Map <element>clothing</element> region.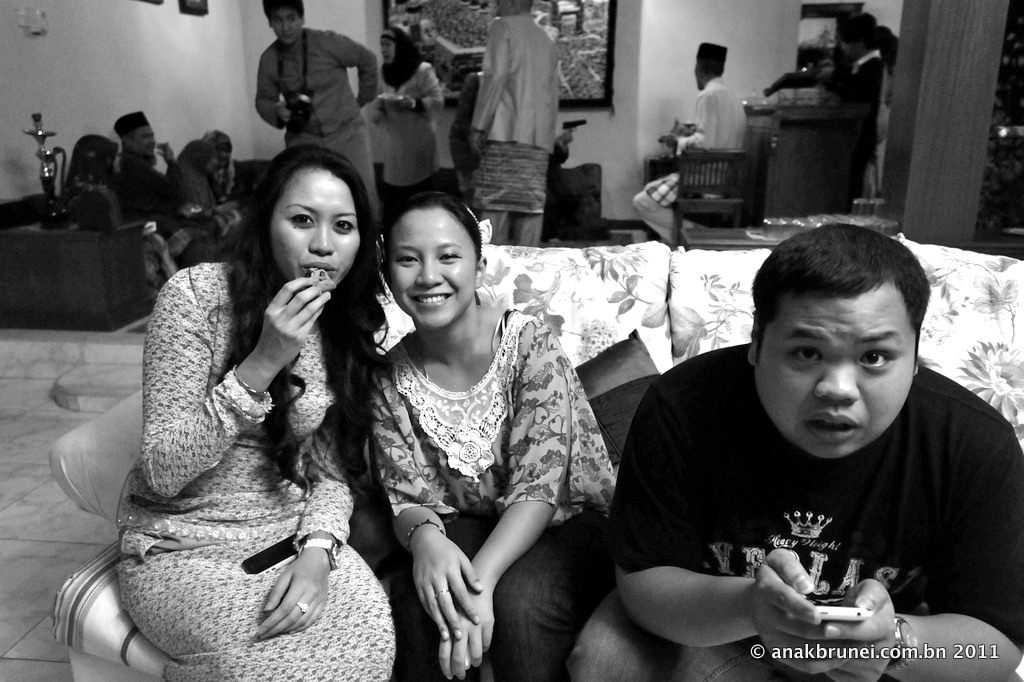
Mapped to BBox(625, 72, 753, 240).
